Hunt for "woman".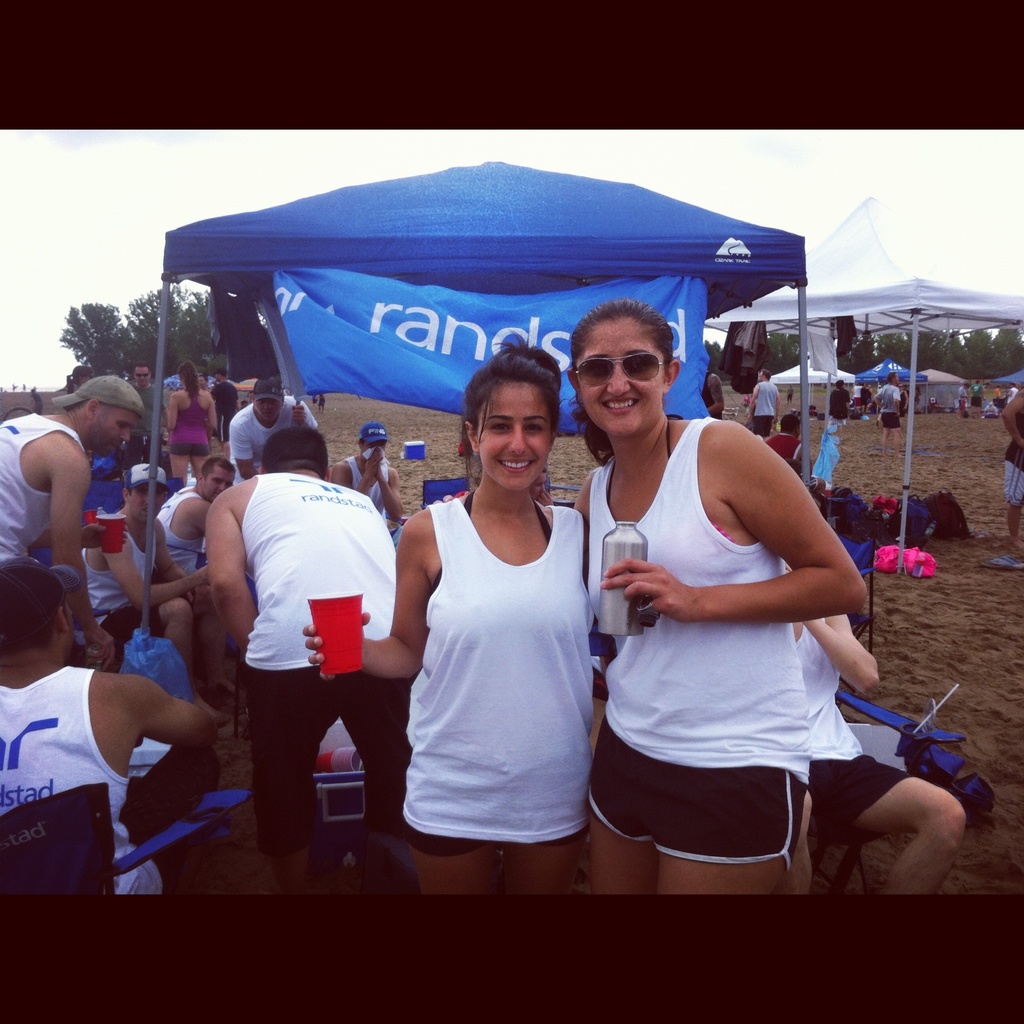
Hunted down at [556,298,866,895].
